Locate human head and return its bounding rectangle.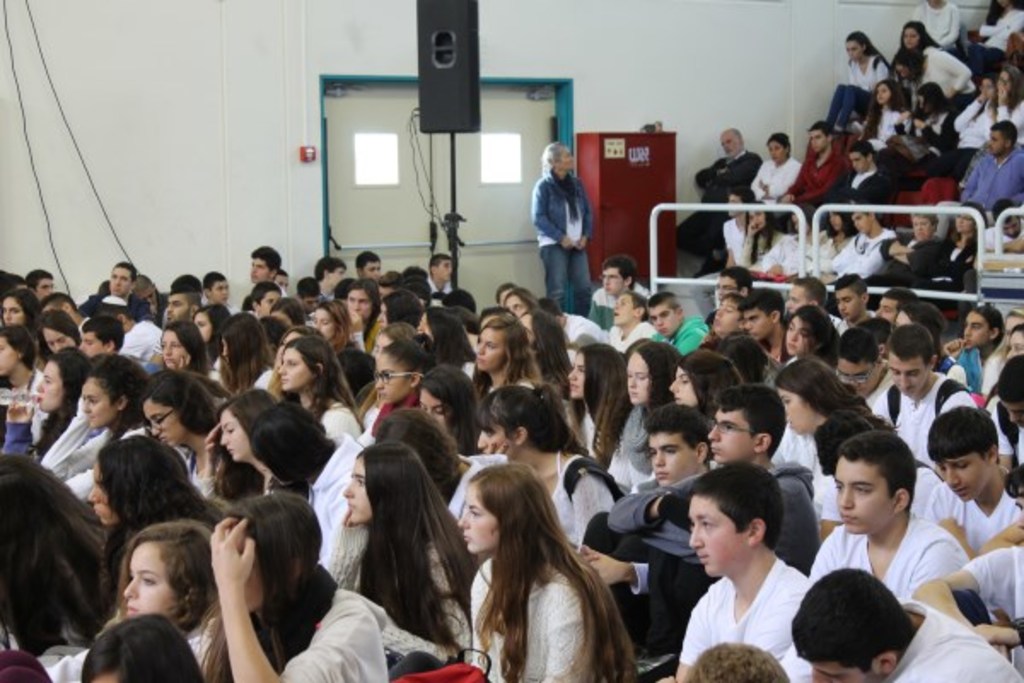
191/307/232/345.
